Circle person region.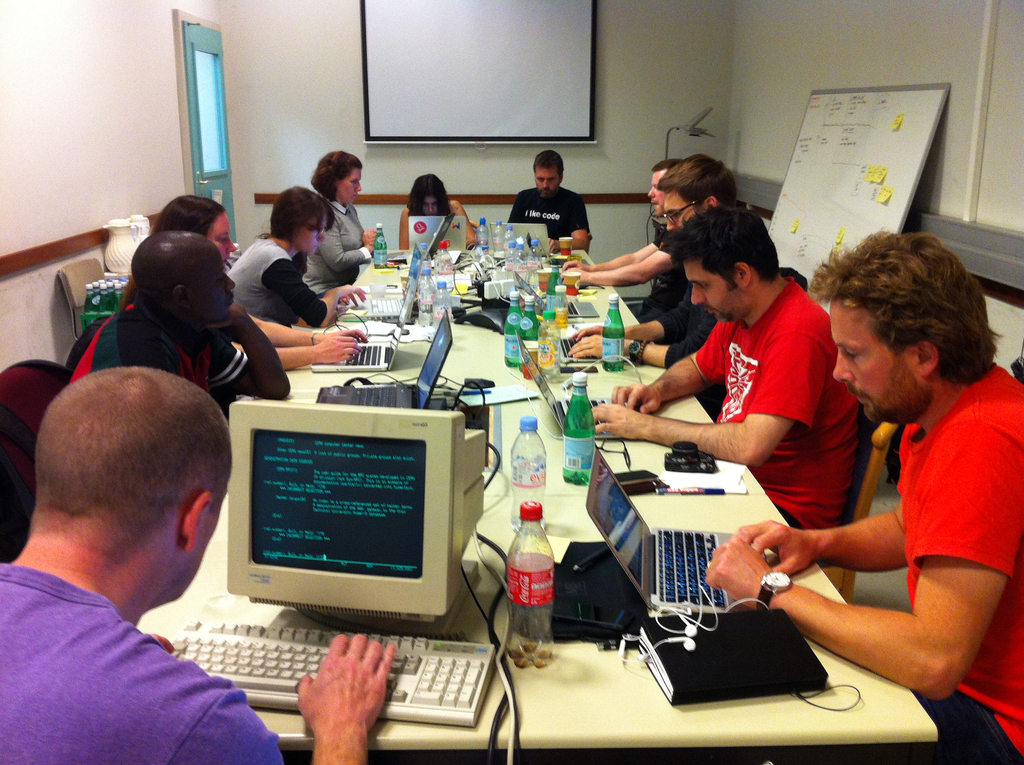
Region: Rect(0, 369, 396, 764).
